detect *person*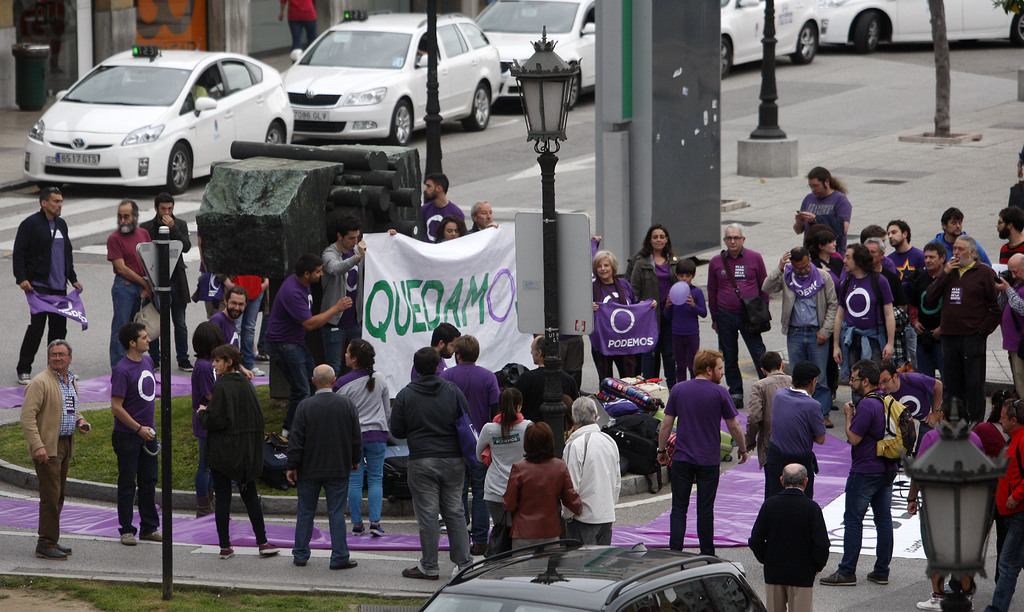
locate(205, 287, 250, 382)
